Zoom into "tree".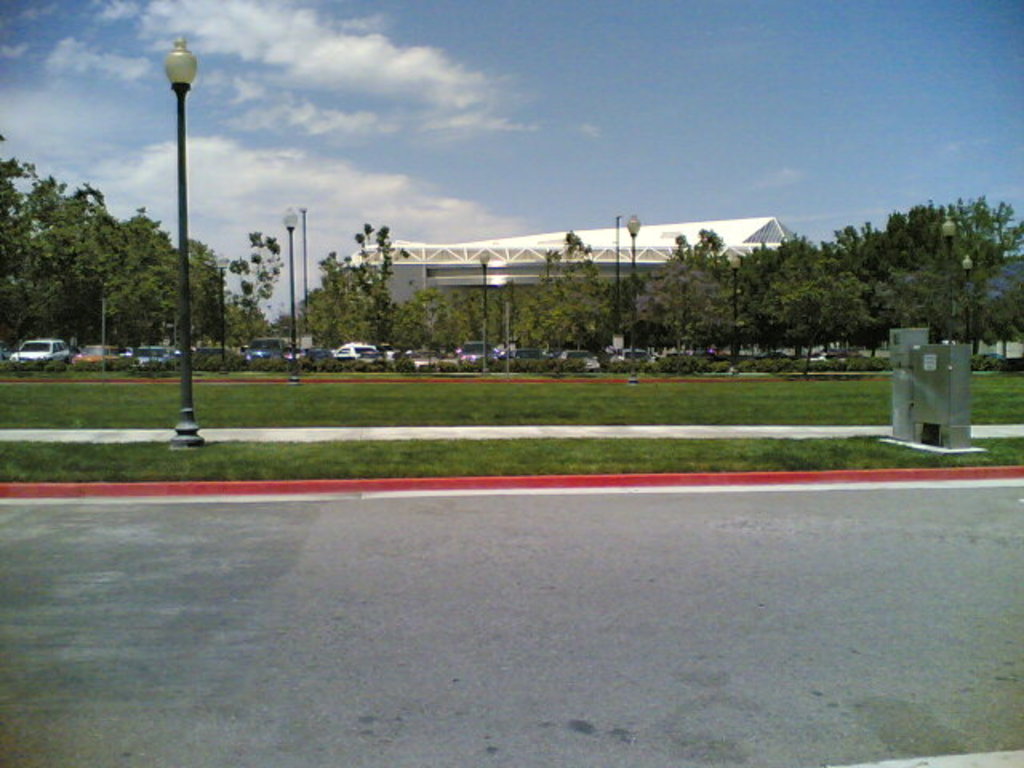
Zoom target: [325, 216, 429, 336].
